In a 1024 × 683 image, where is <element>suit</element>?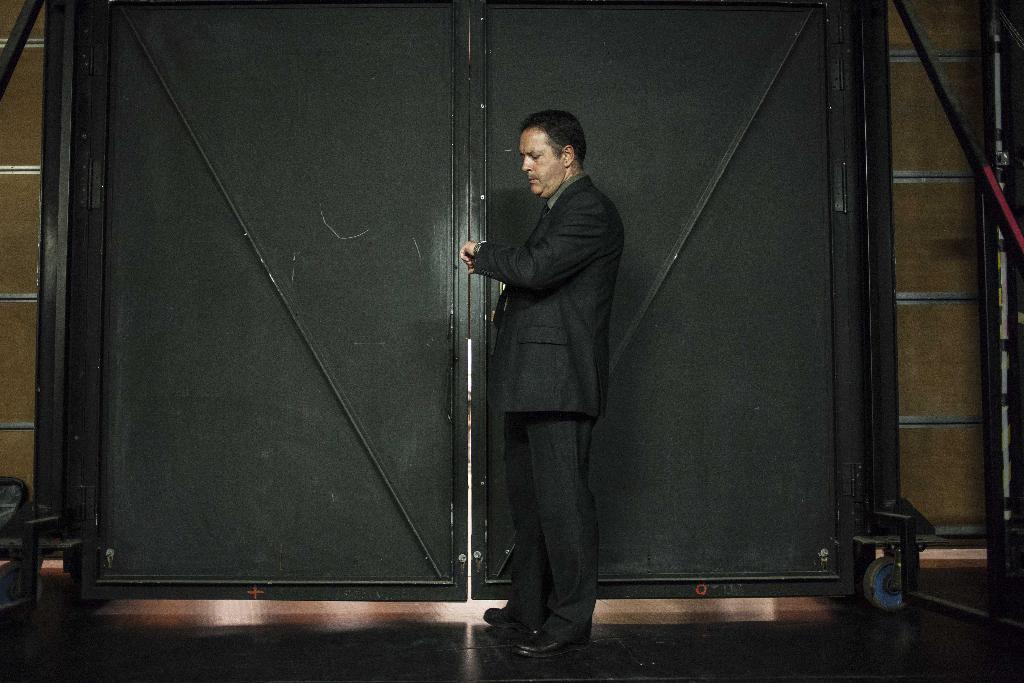
469 145 634 663.
